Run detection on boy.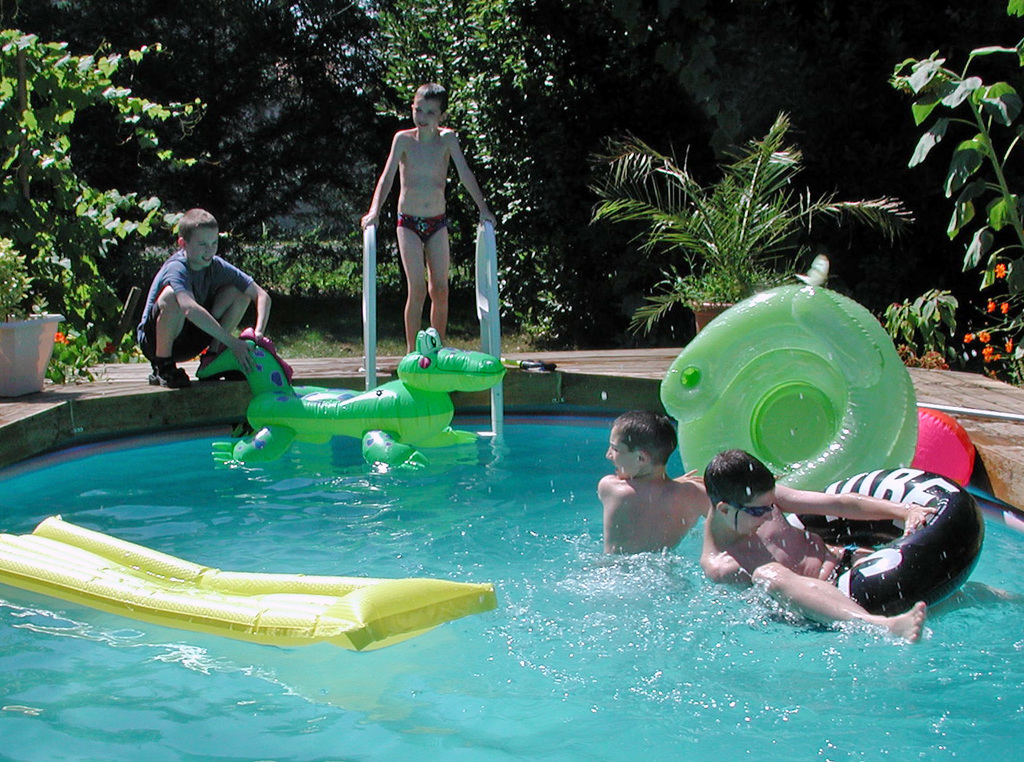
Result: box=[361, 80, 495, 354].
